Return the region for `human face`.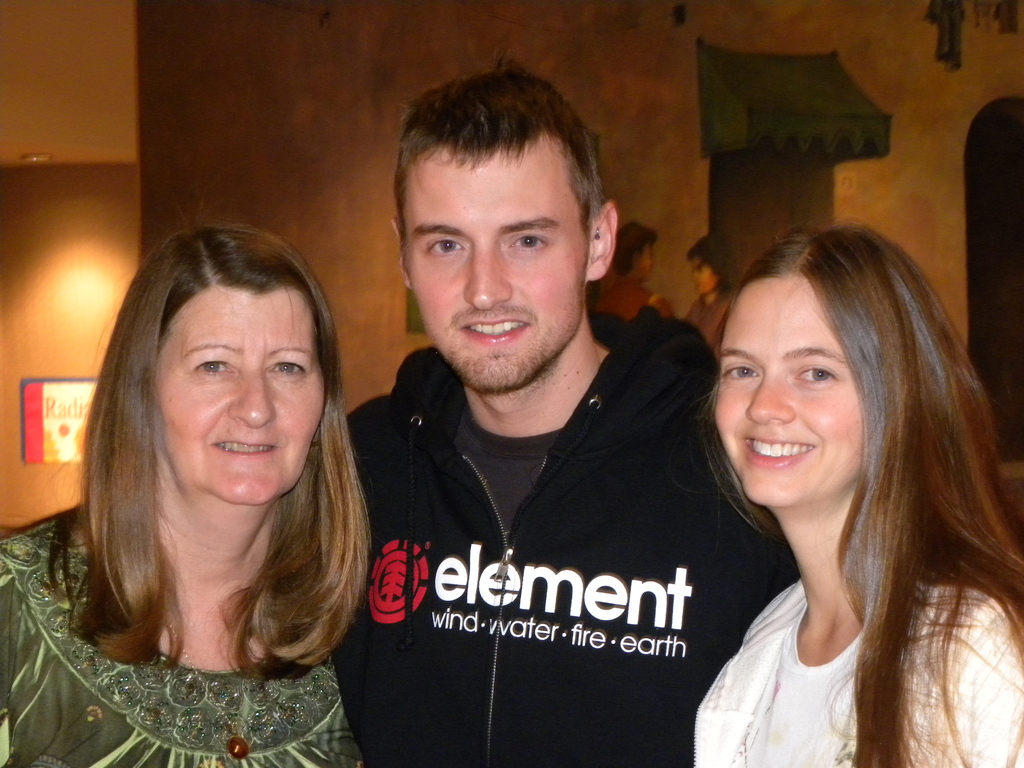
detection(401, 154, 585, 380).
